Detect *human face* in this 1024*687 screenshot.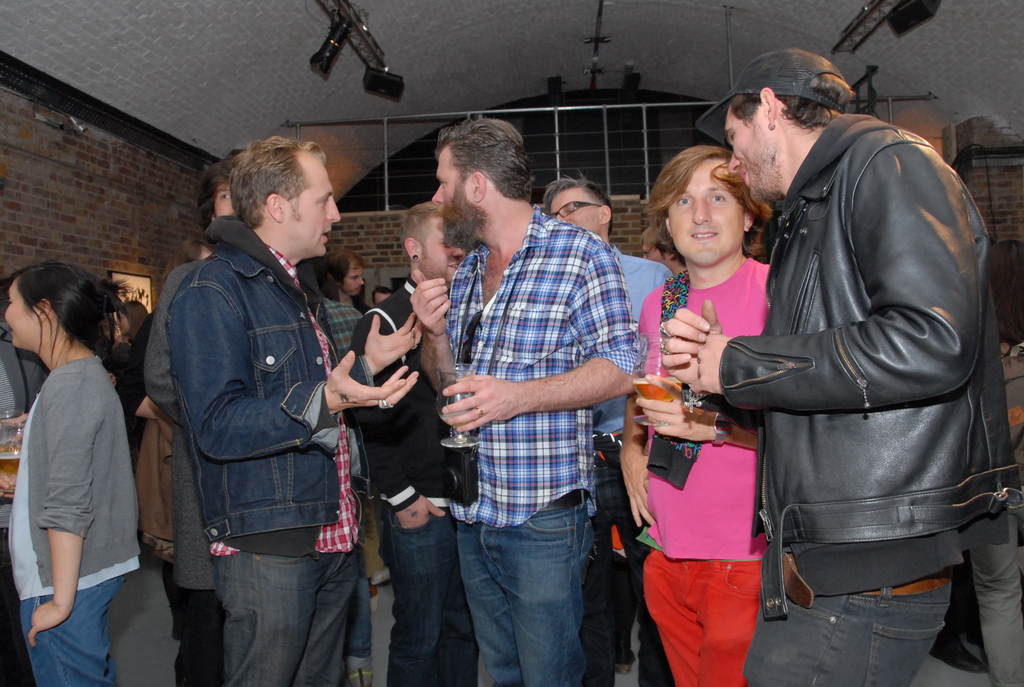
Detection: rect(344, 265, 367, 296).
